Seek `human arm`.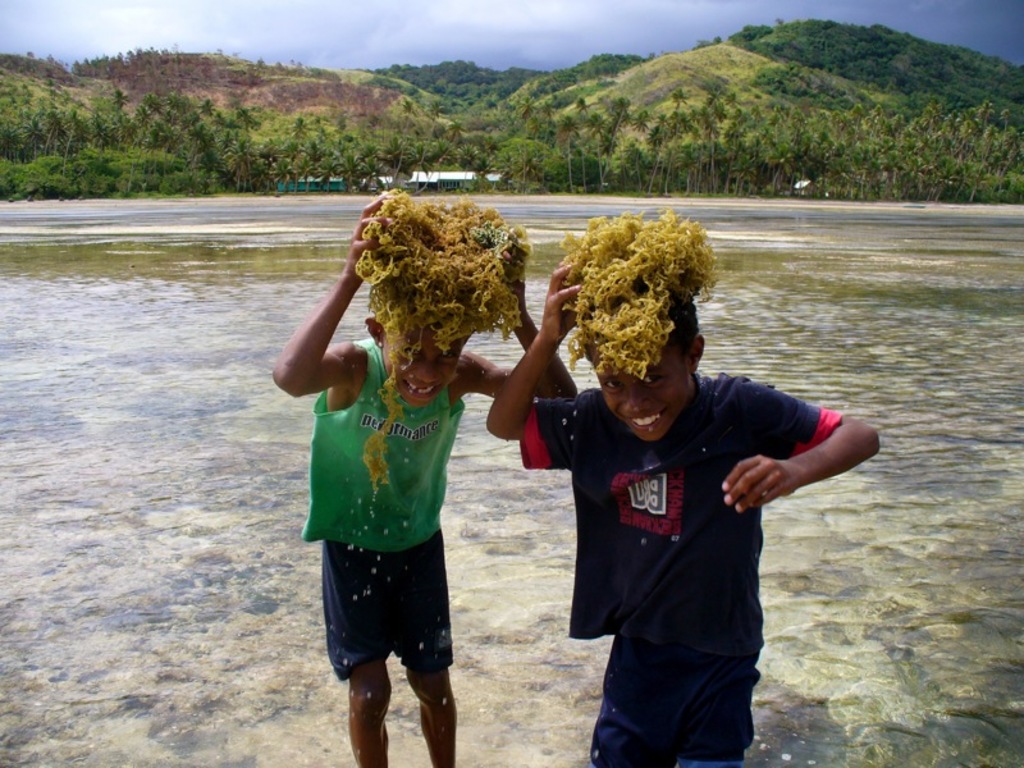
[left=489, top=320, right=573, bottom=460].
